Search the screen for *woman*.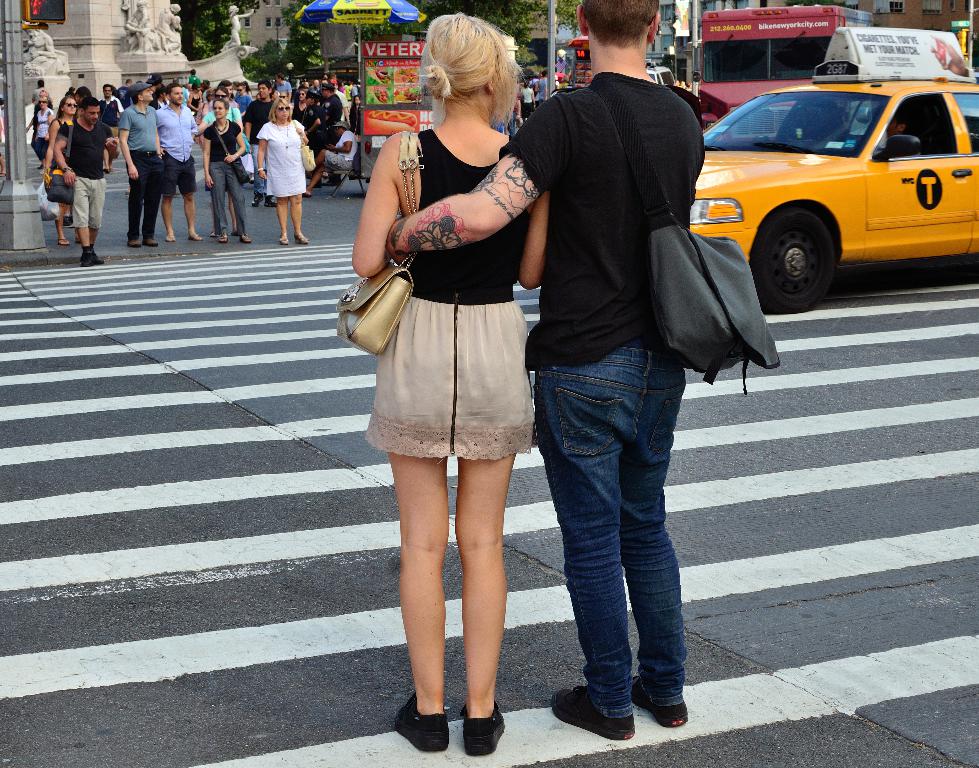
Found at select_region(31, 98, 56, 166).
